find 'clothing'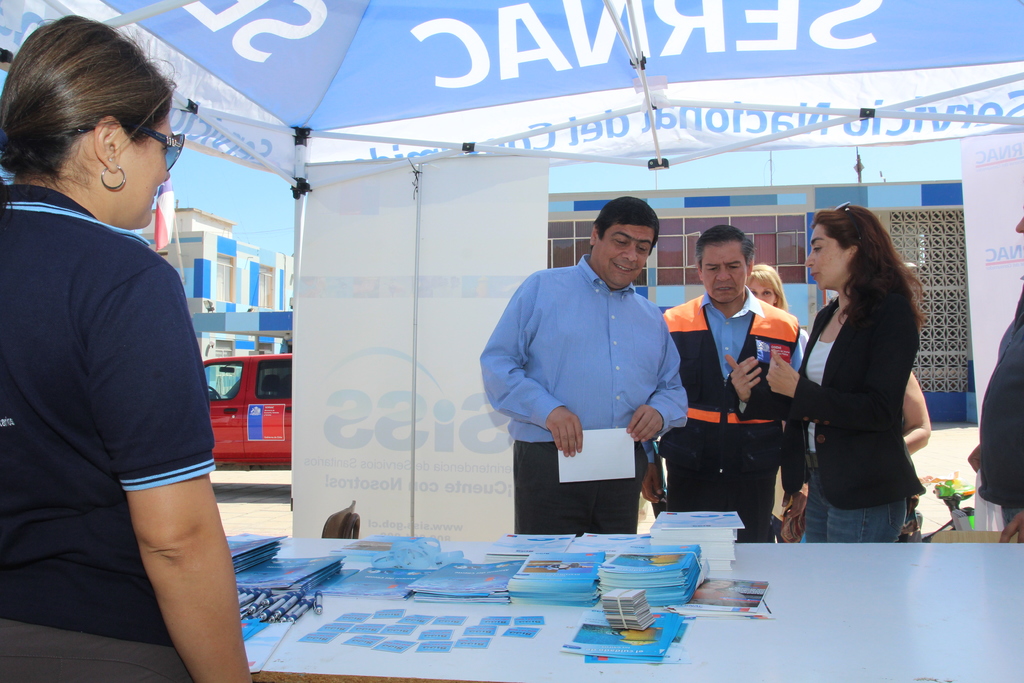
(794,281,927,544)
